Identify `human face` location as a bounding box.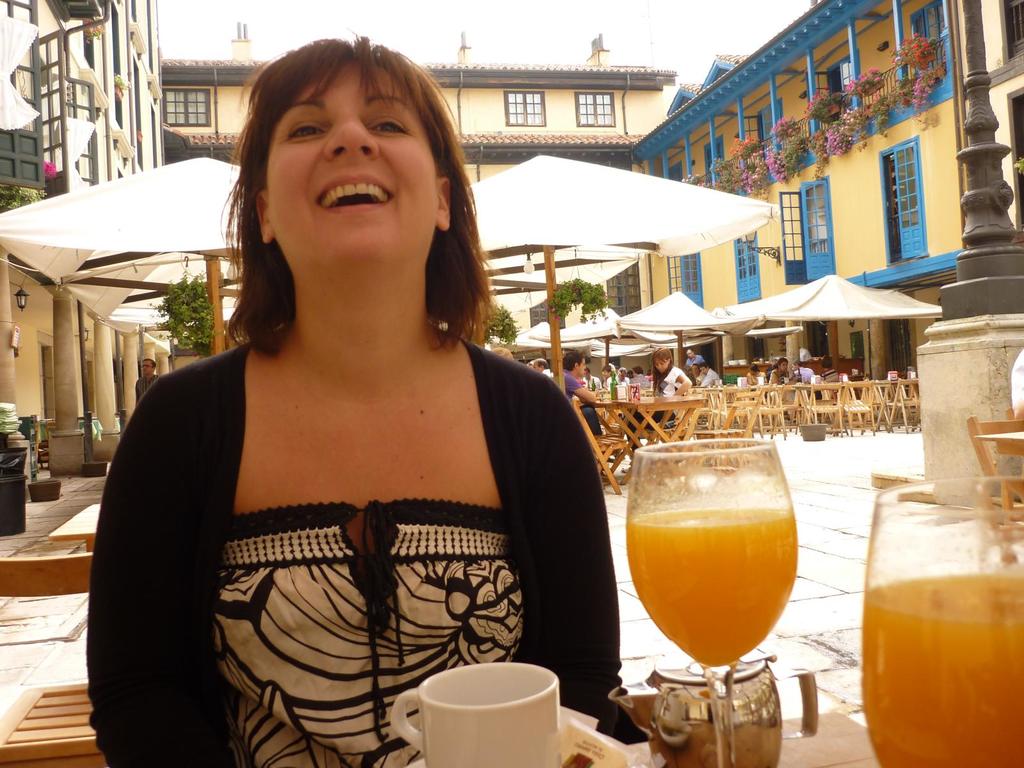
select_region(653, 356, 668, 376).
